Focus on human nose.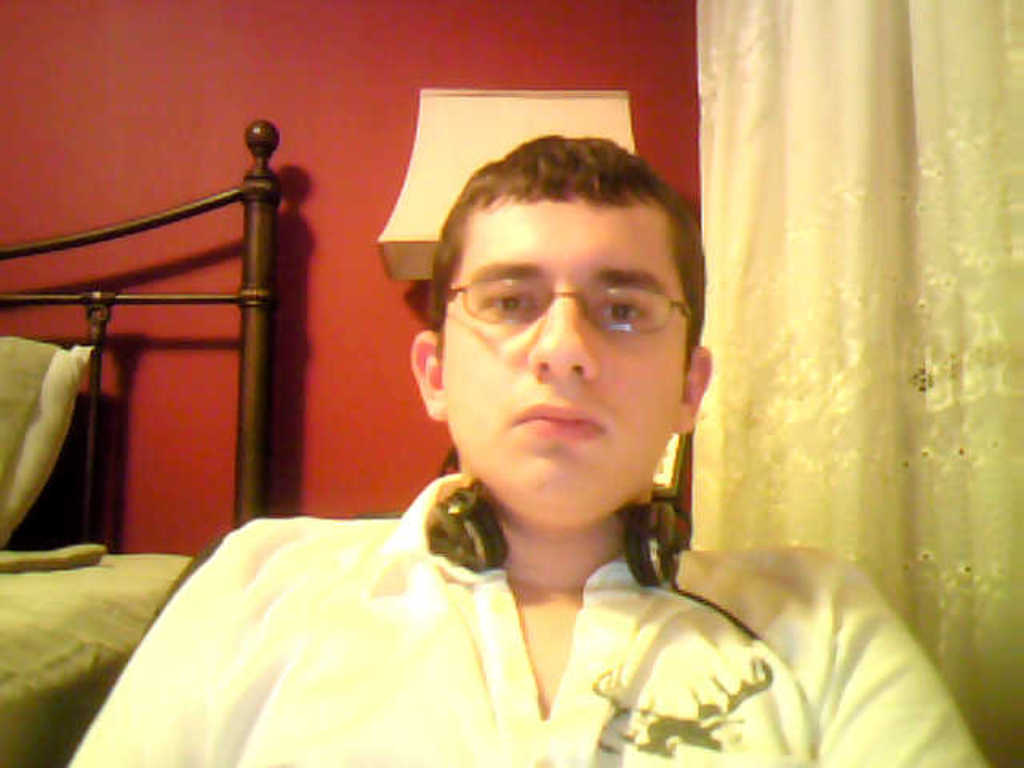
Focused at pyautogui.locateOnScreen(520, 278, 600, 379).
